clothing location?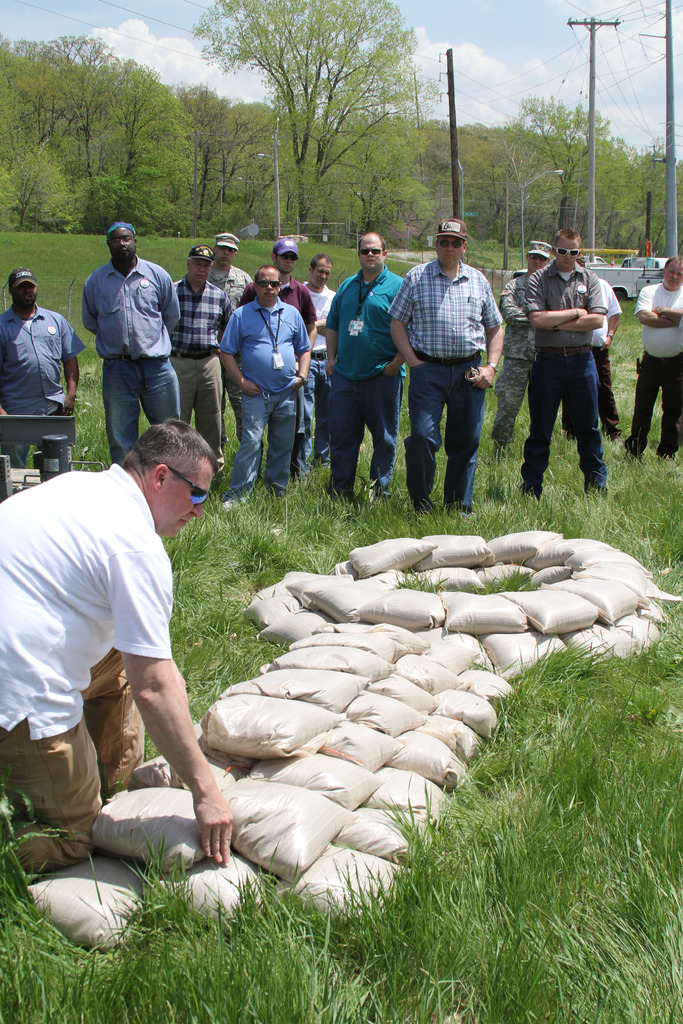
box=[300, 278, 337, 472]
